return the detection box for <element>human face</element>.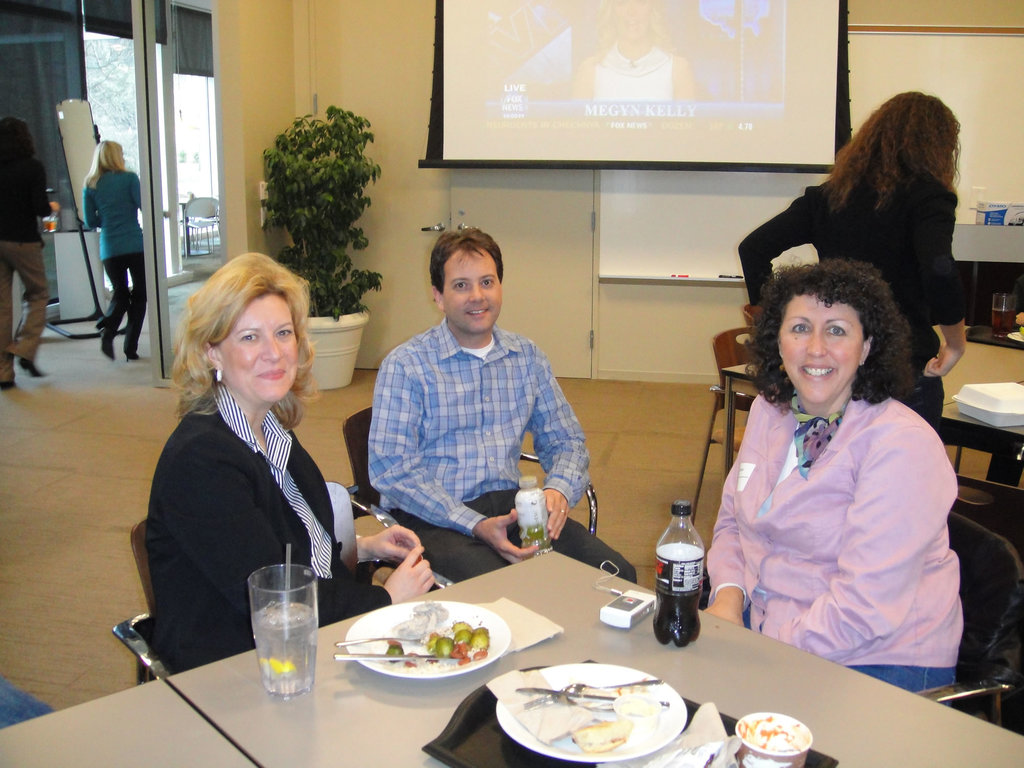
select_region(218, 292, 300, 401).
